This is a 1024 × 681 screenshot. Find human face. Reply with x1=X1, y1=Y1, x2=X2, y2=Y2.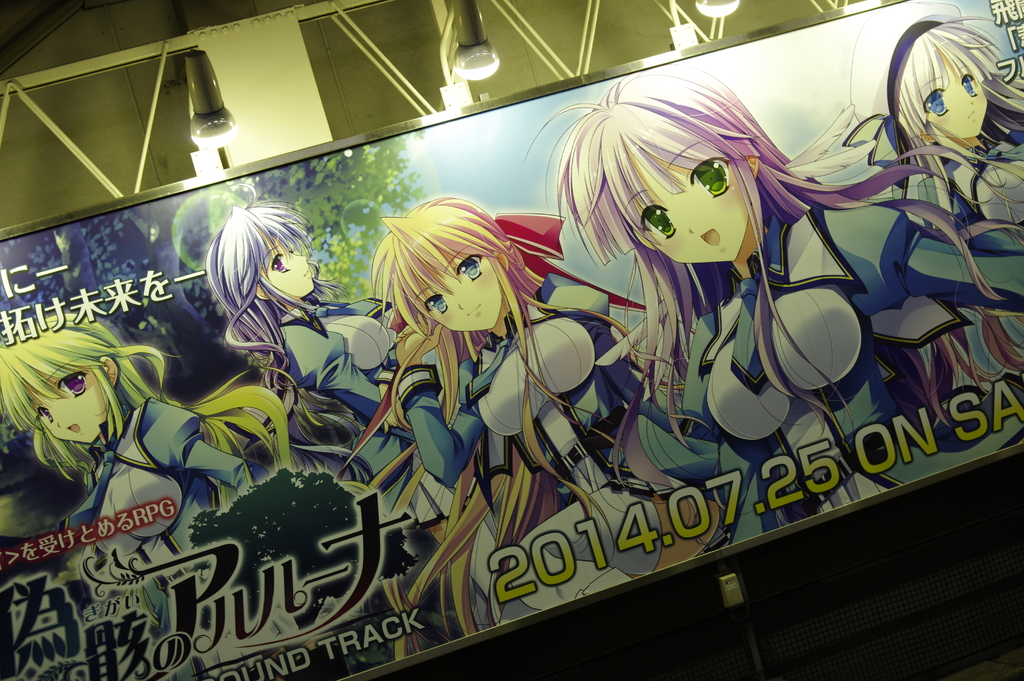
x1=921, y1=53, x2=988, y2=138.
